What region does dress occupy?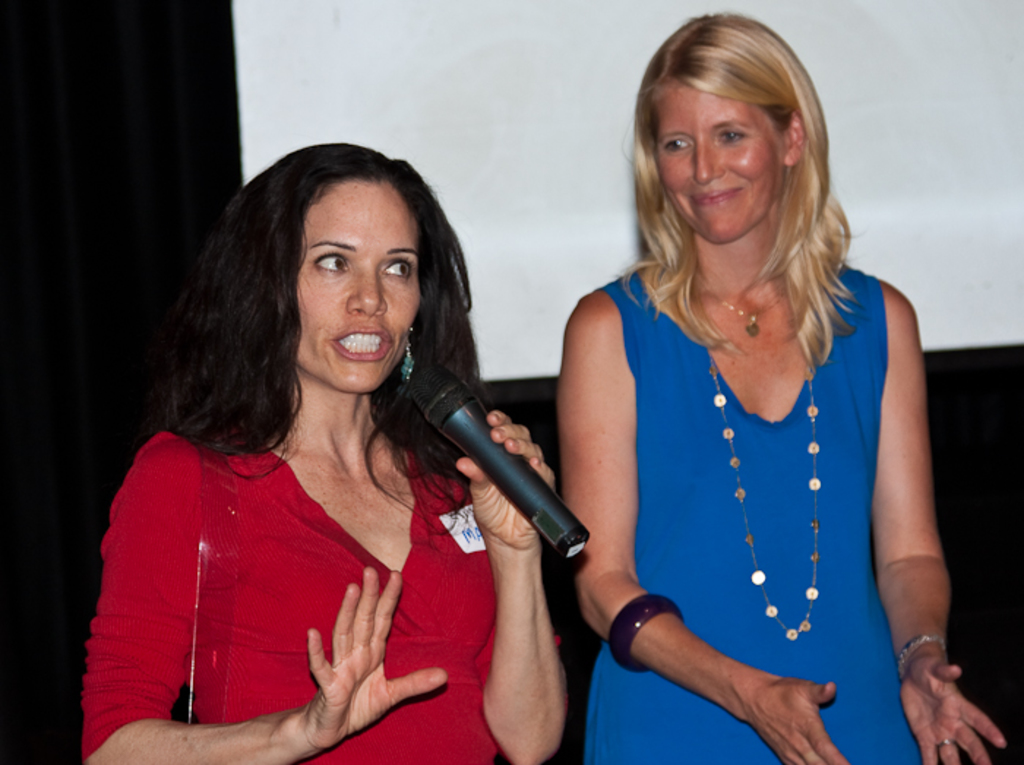
locate(579, 260, 930, 764).
